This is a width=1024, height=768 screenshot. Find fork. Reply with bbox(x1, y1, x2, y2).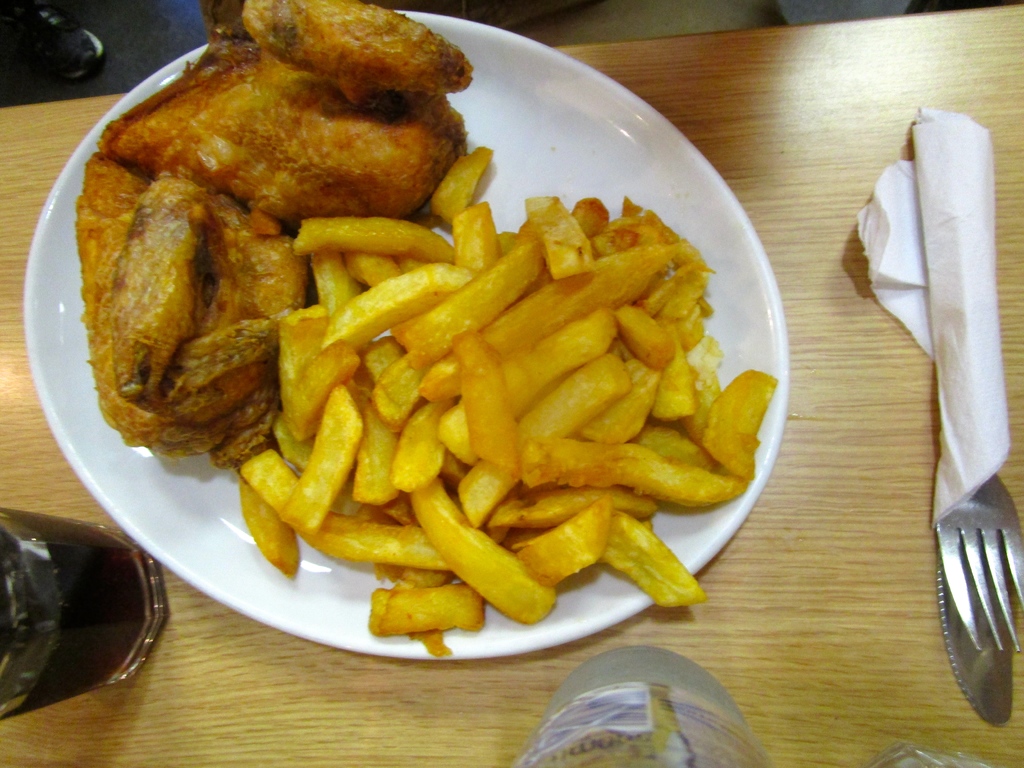
bbox(937, 506, 1018, 648).
